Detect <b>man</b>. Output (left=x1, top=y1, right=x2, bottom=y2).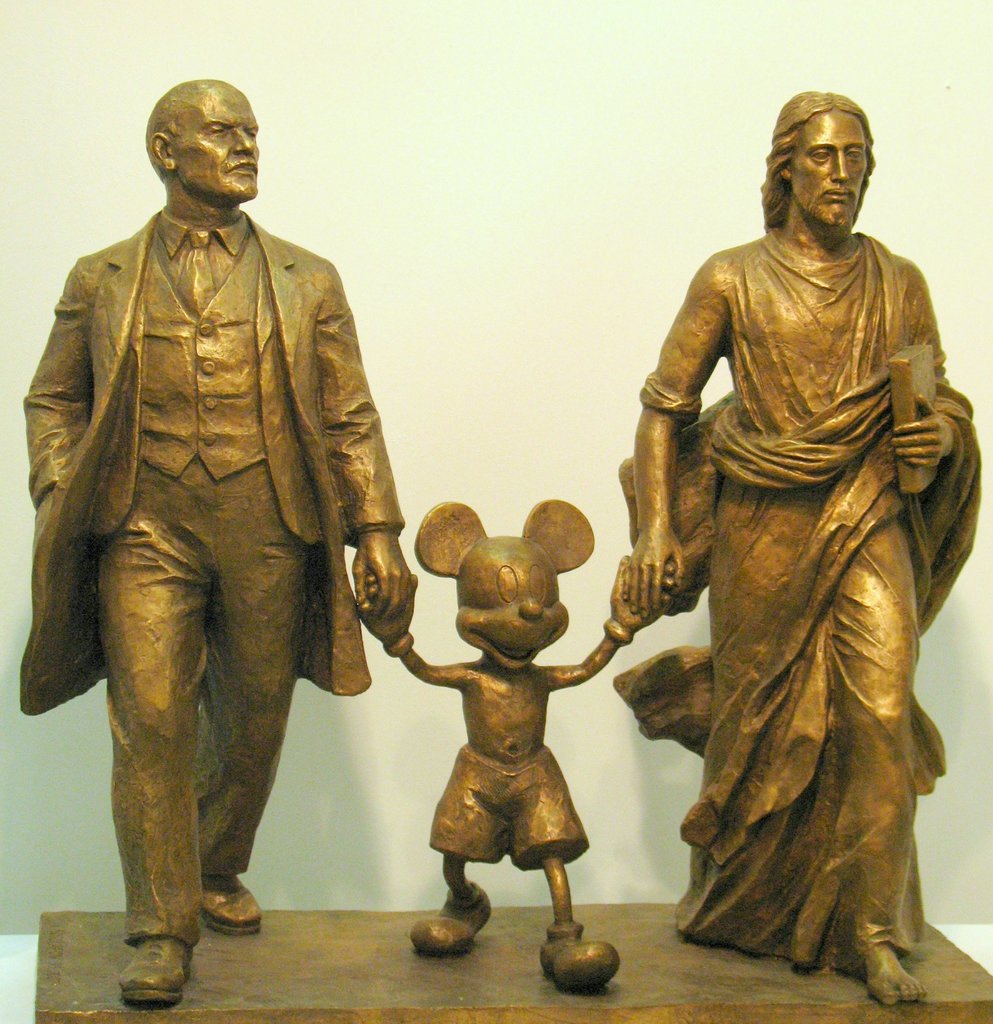
(left=615, top=84, right=984, bottom=1005).
